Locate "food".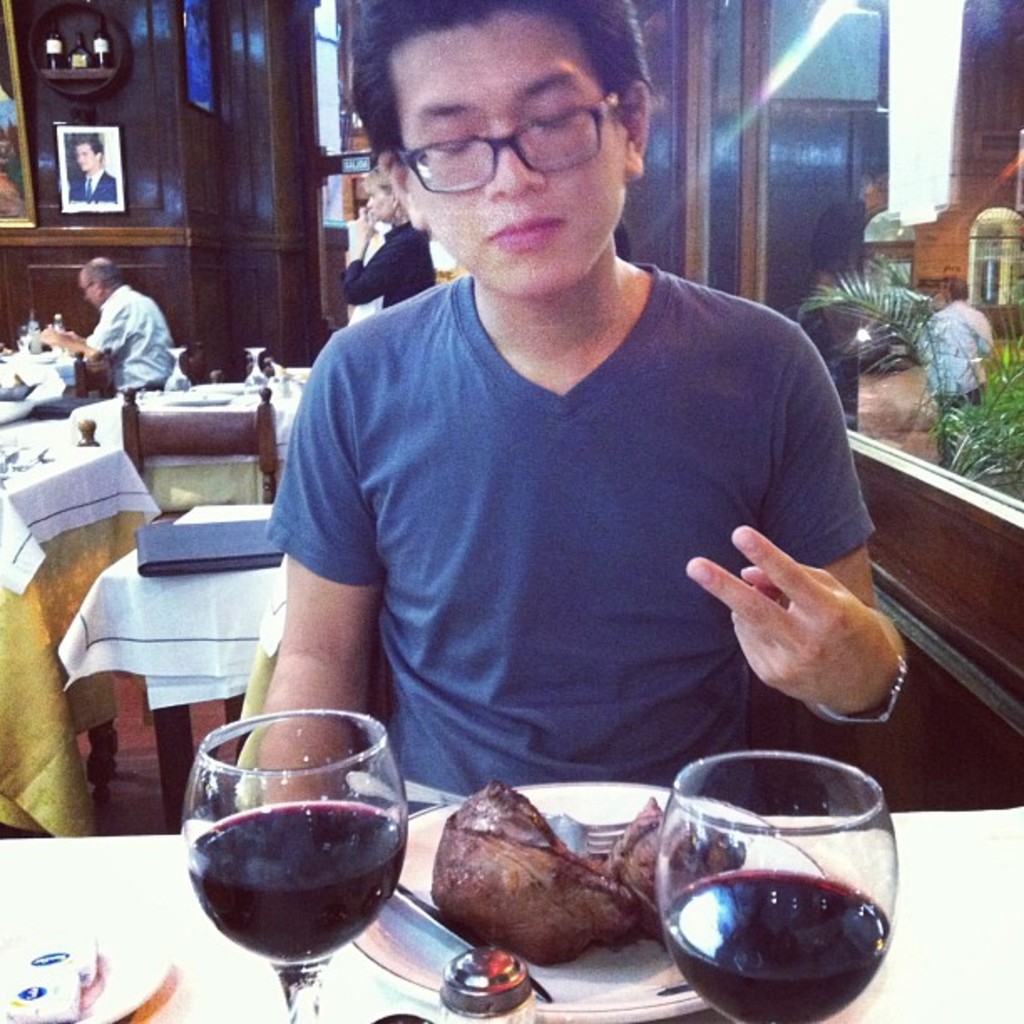
Bounding box: rect(422, 812, 648, 991).
